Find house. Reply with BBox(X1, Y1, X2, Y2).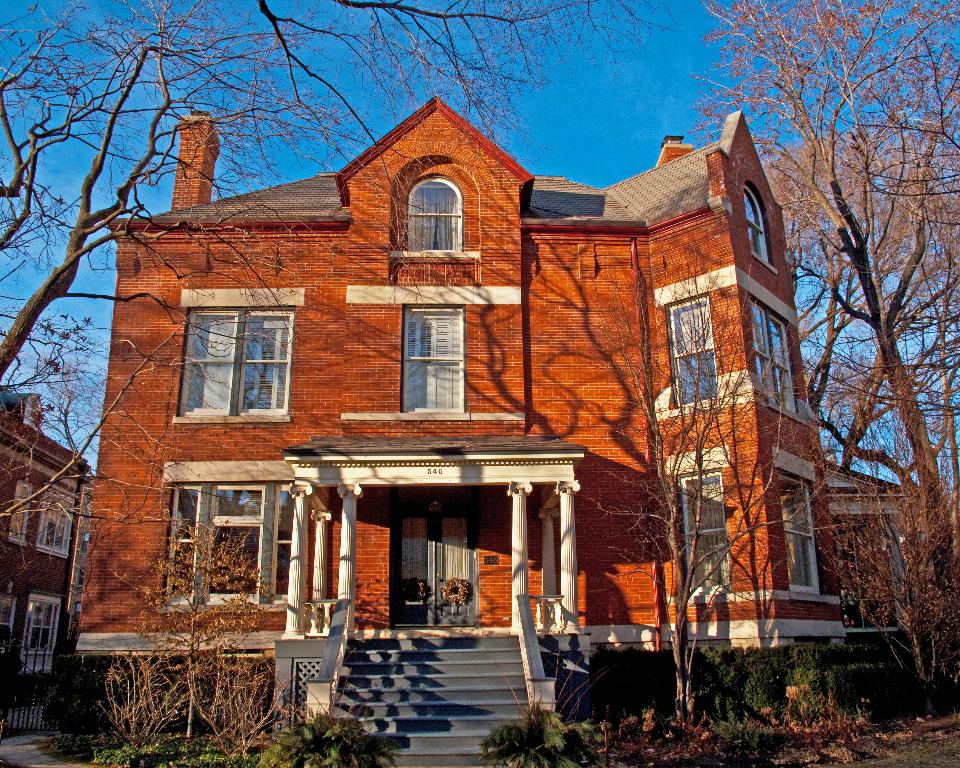
BBox(59, 103, 959, 767).
